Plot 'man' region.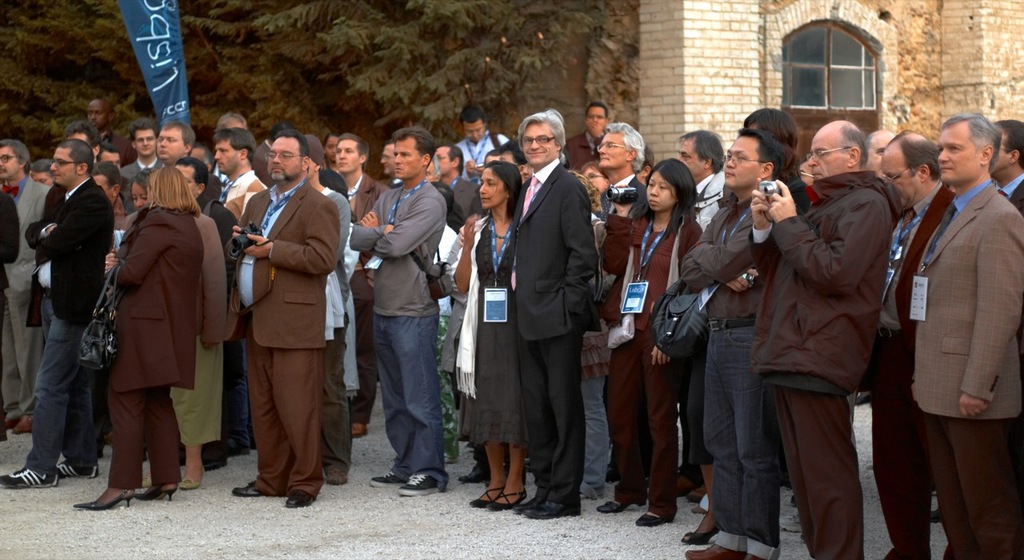
Plotted at 595, 119, 646, 326.
